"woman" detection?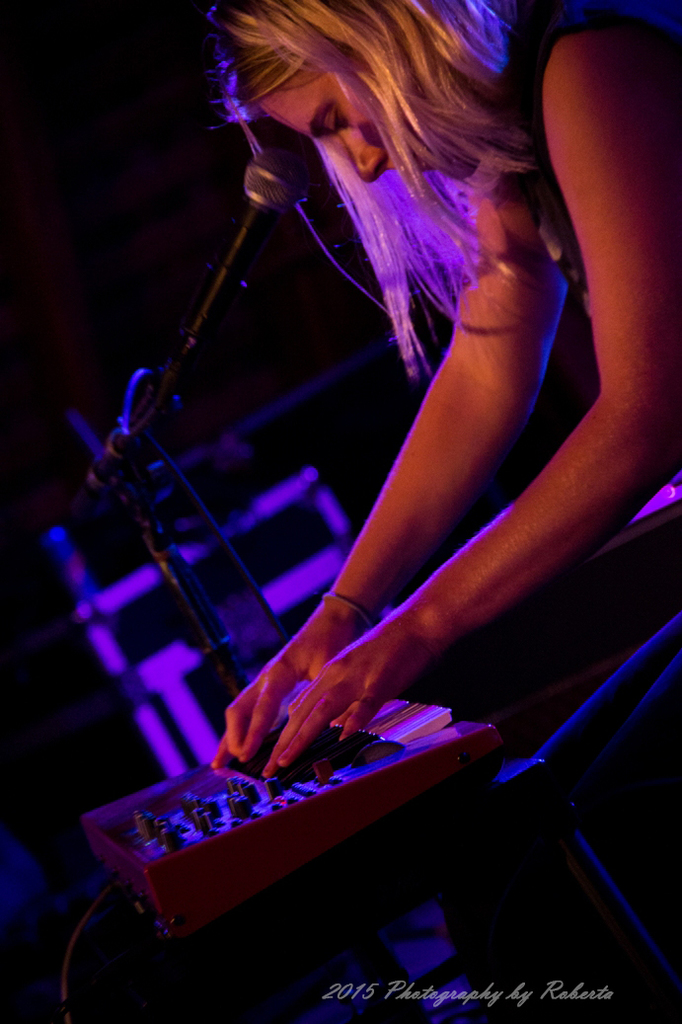
(213,0,681,782)
